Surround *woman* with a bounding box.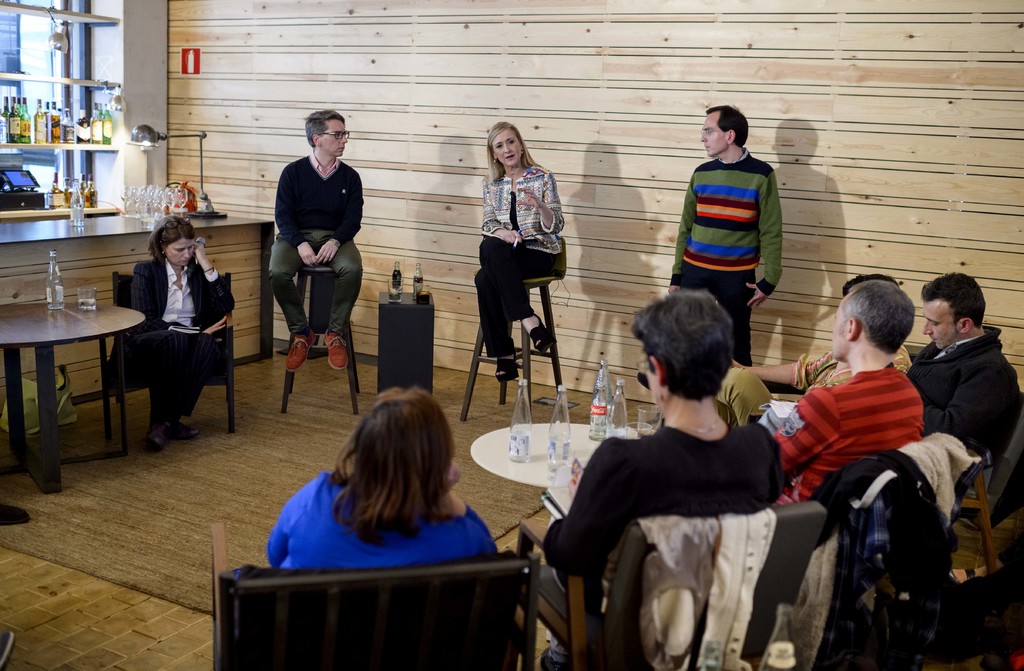
box(538, 287, 781, 670).
